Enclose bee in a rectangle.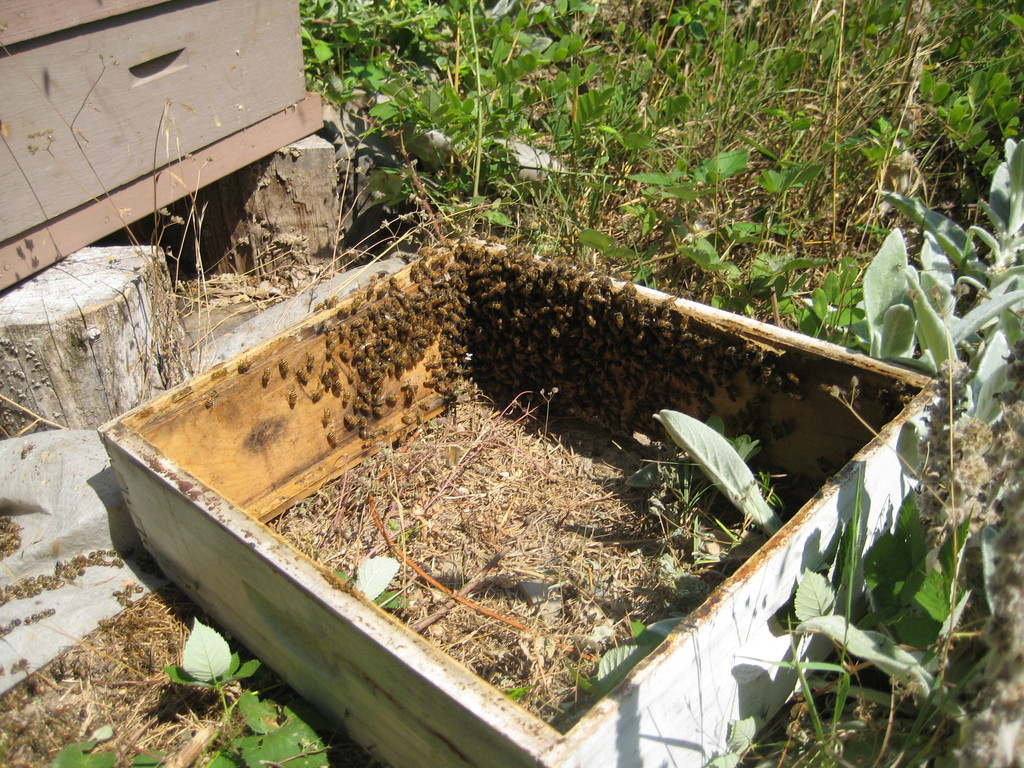
select_region(324, 368, 333, 389).
